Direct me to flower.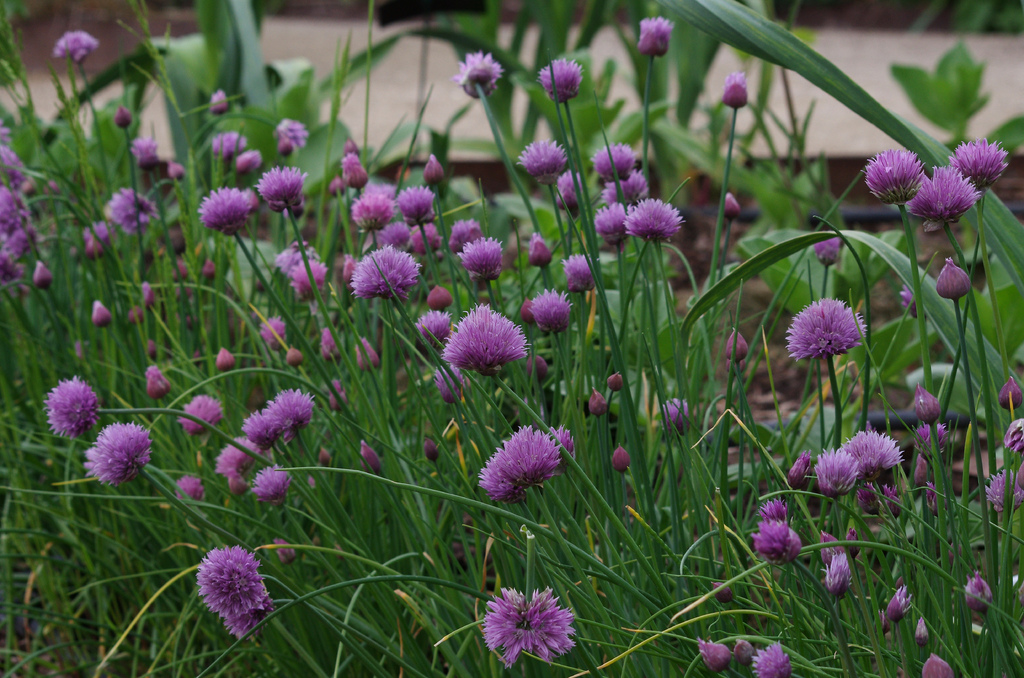
Direction: 529 286 572 332.
